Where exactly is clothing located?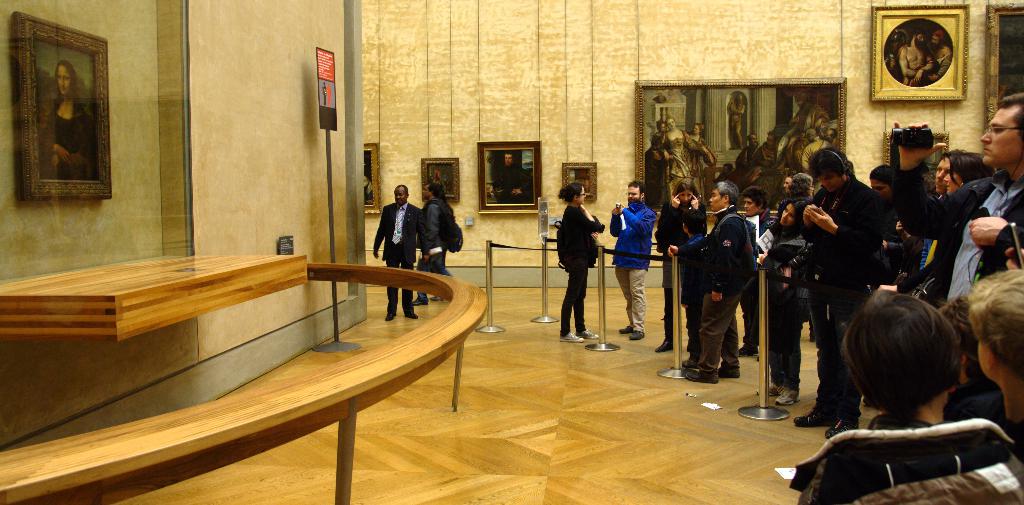
Its bounding box is (left=650, top=216, right=698, bottom=312).
